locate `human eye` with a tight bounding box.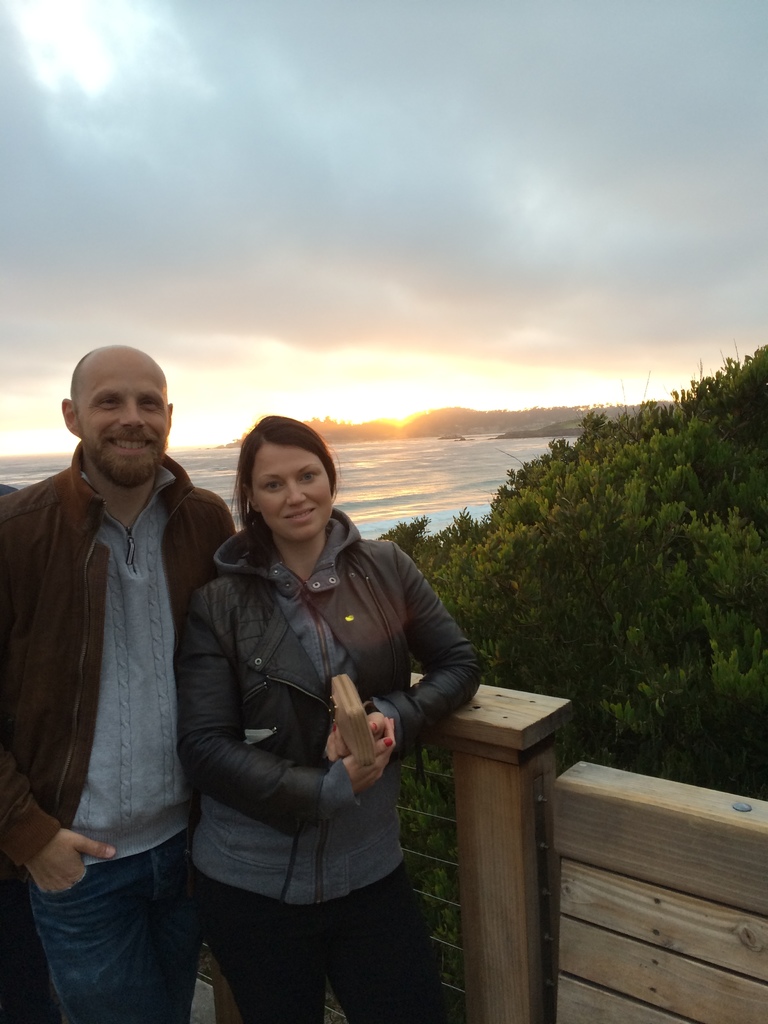
l=258, t=477, r=286, b=496.
